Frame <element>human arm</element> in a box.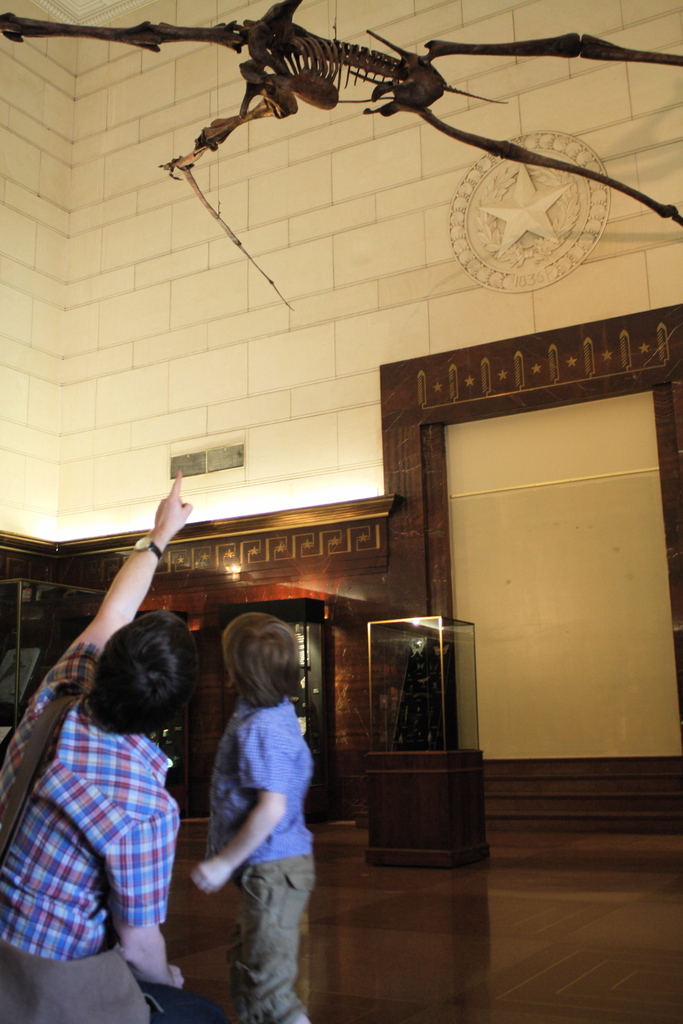
BBox(65, 479, 185, 703).
